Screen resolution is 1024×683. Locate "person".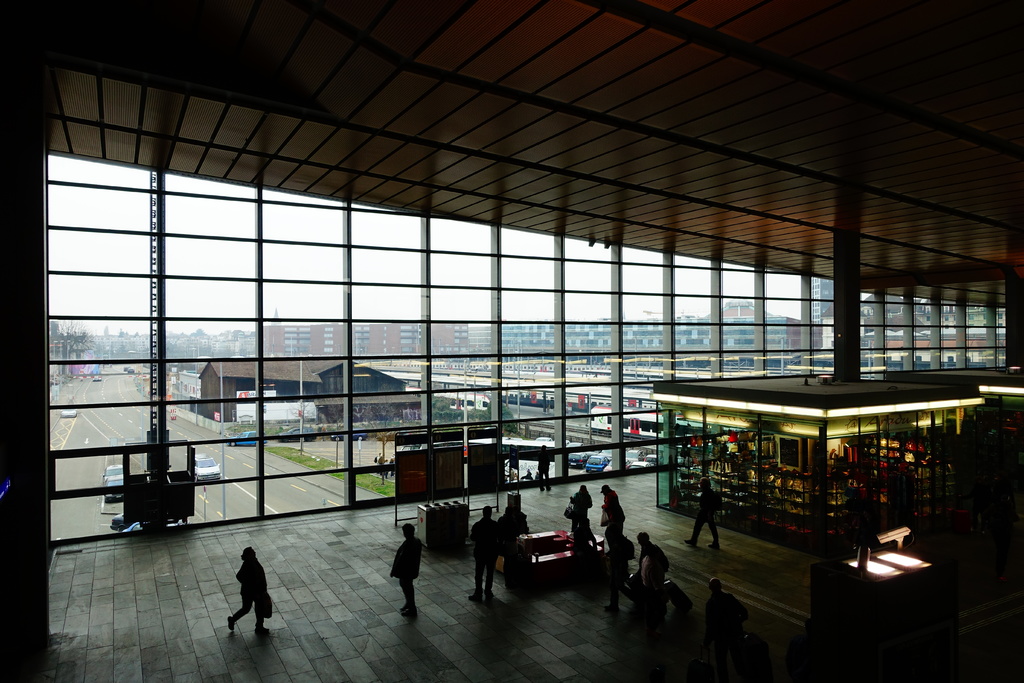
(570, 517, 596, 562).
